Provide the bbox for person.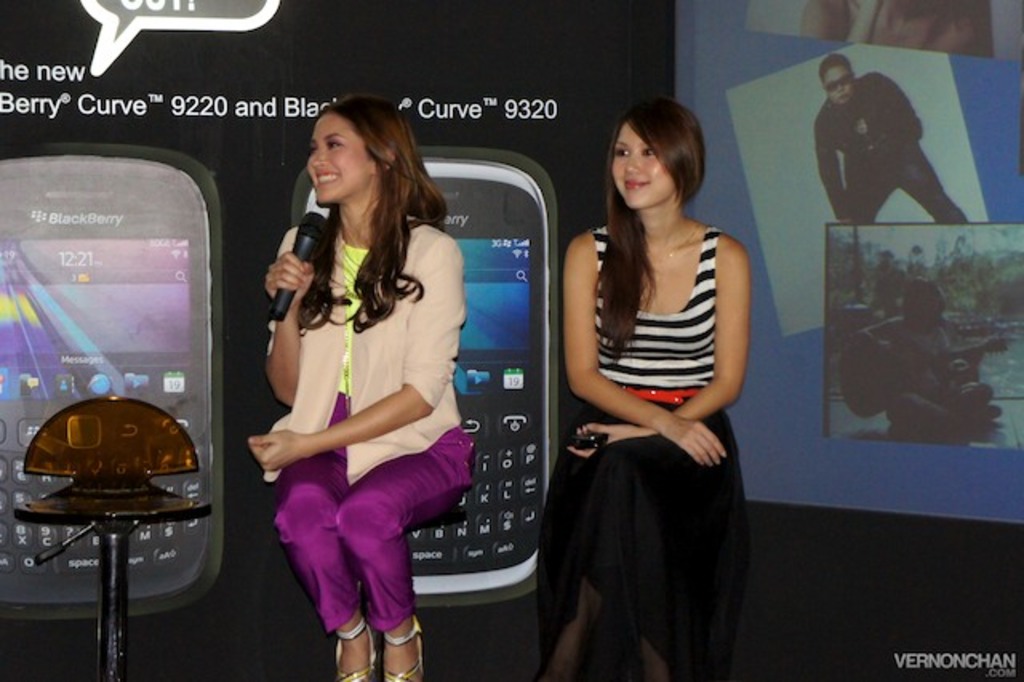
box(816, 56, 965, 248).
